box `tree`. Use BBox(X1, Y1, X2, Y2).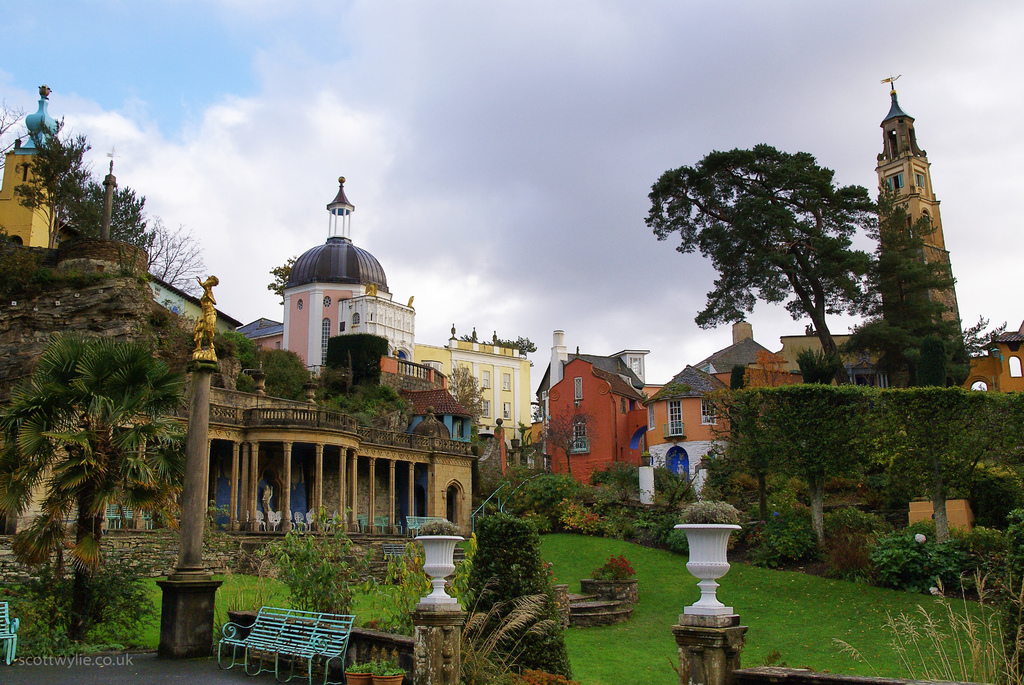
BBox(263, 253, 300, 310).
